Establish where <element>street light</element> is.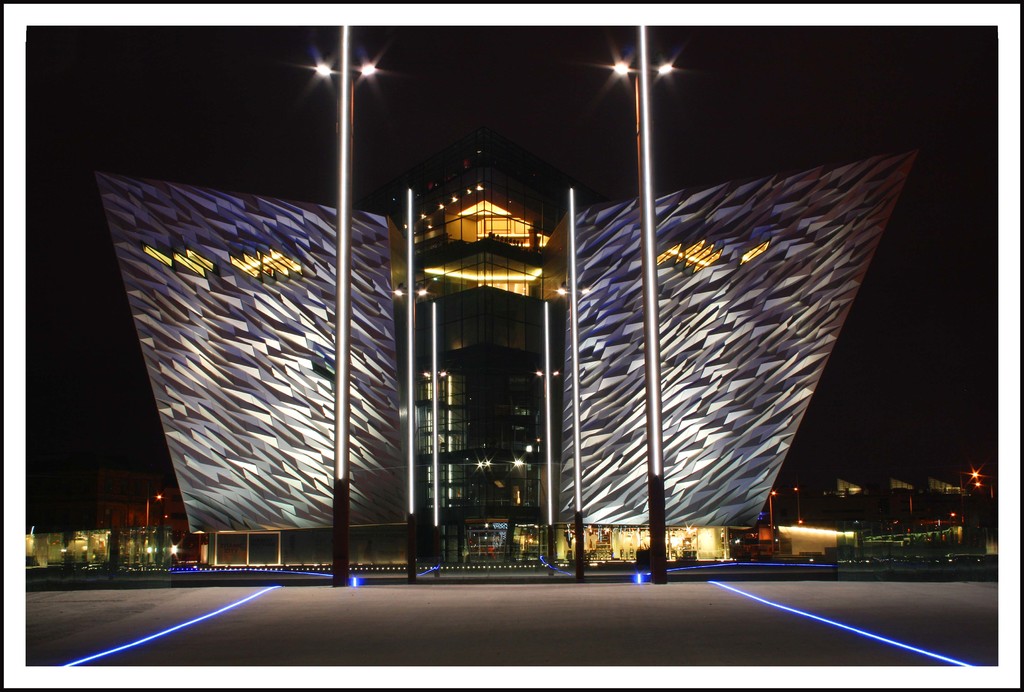
Established at box=[554, 188, 588, 580].
